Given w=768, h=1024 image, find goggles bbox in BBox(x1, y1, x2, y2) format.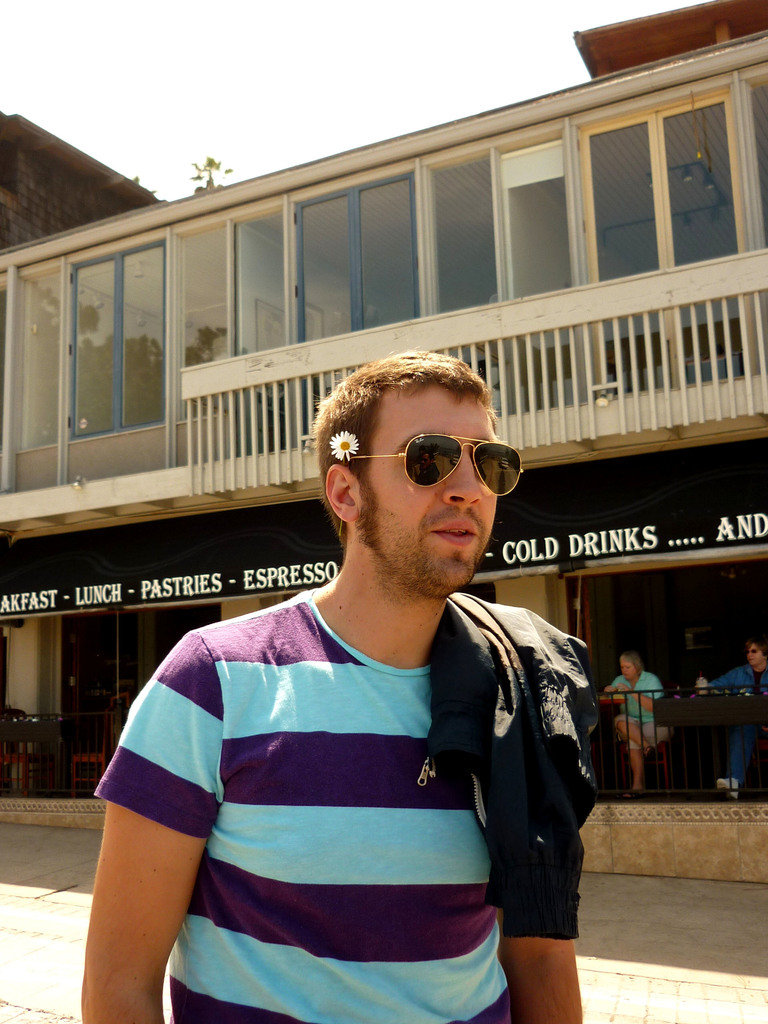
BBox(371, 422, 522, 500).
